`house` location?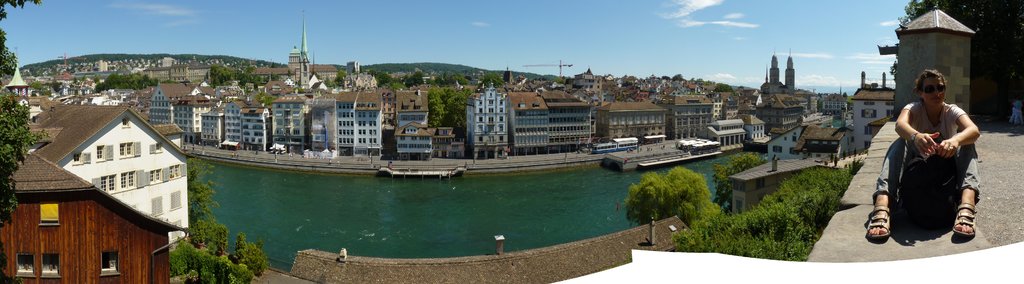
<region>847, 69, 897, 133</region>
